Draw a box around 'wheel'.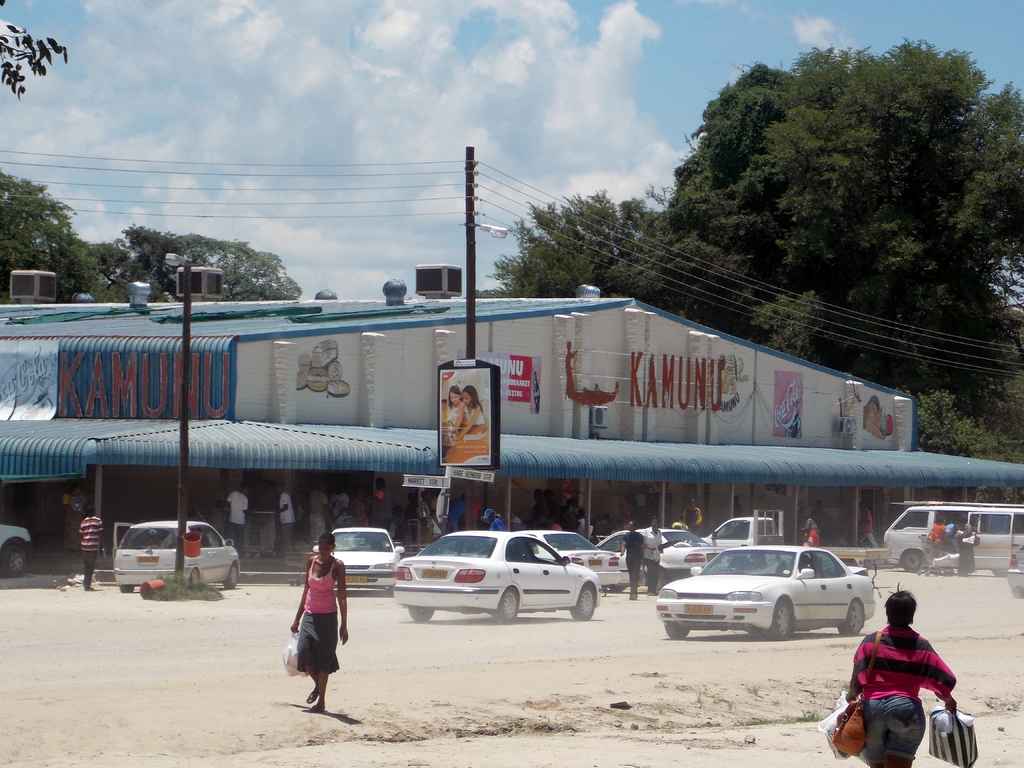
select_region(765, 601, 795, 647).
